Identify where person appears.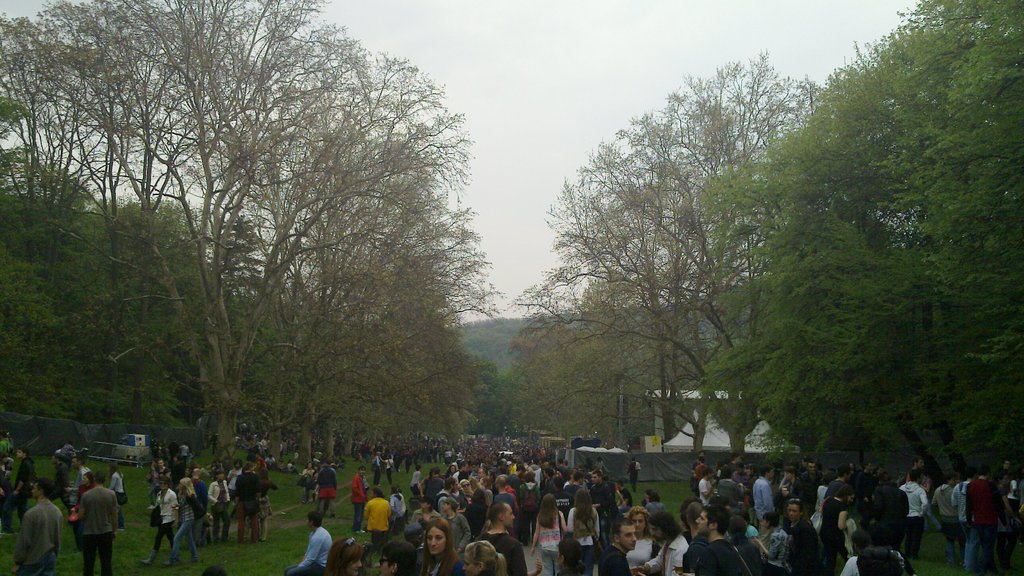
Appears at locate(111, 464, 133, 529).
